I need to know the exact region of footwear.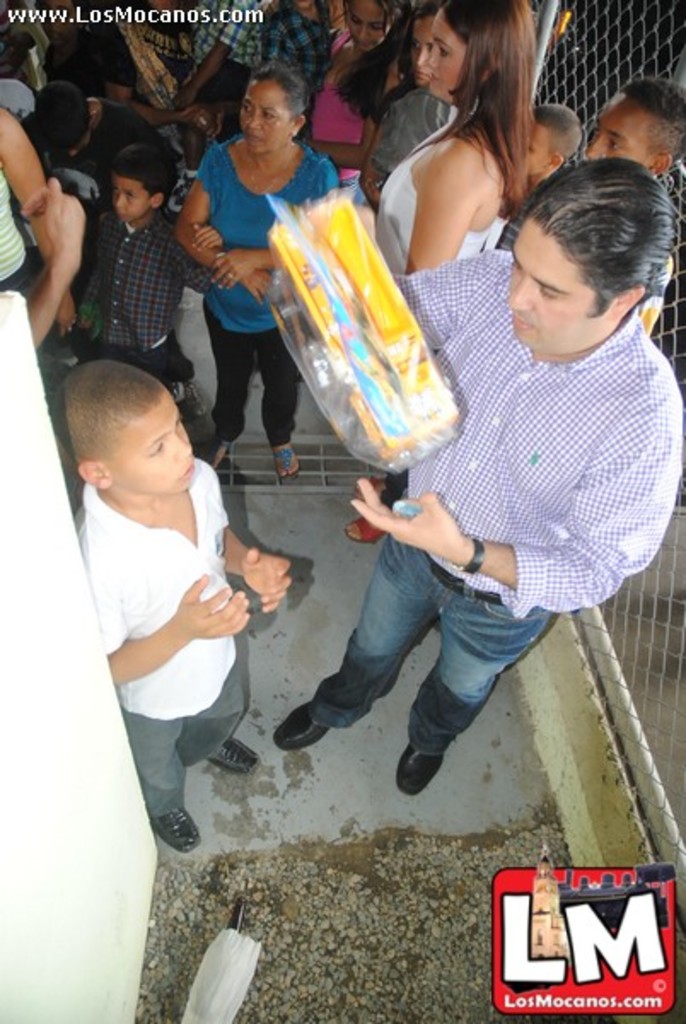
Region: [345, 493, 382, 546].
